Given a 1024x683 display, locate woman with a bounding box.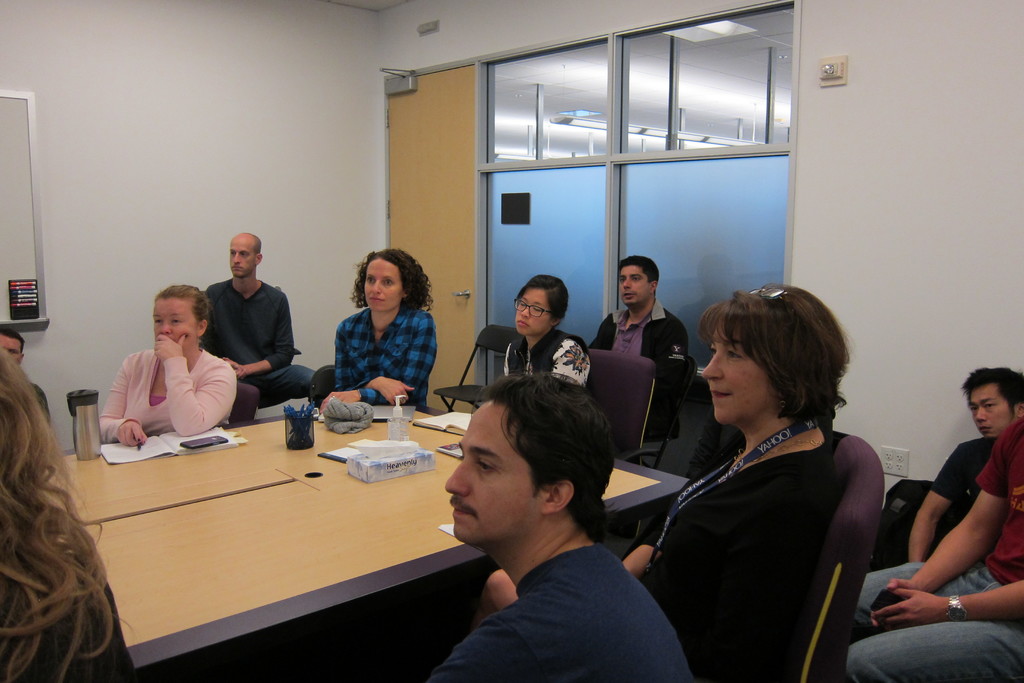
Located: rect(503, 273, 592, 390).
